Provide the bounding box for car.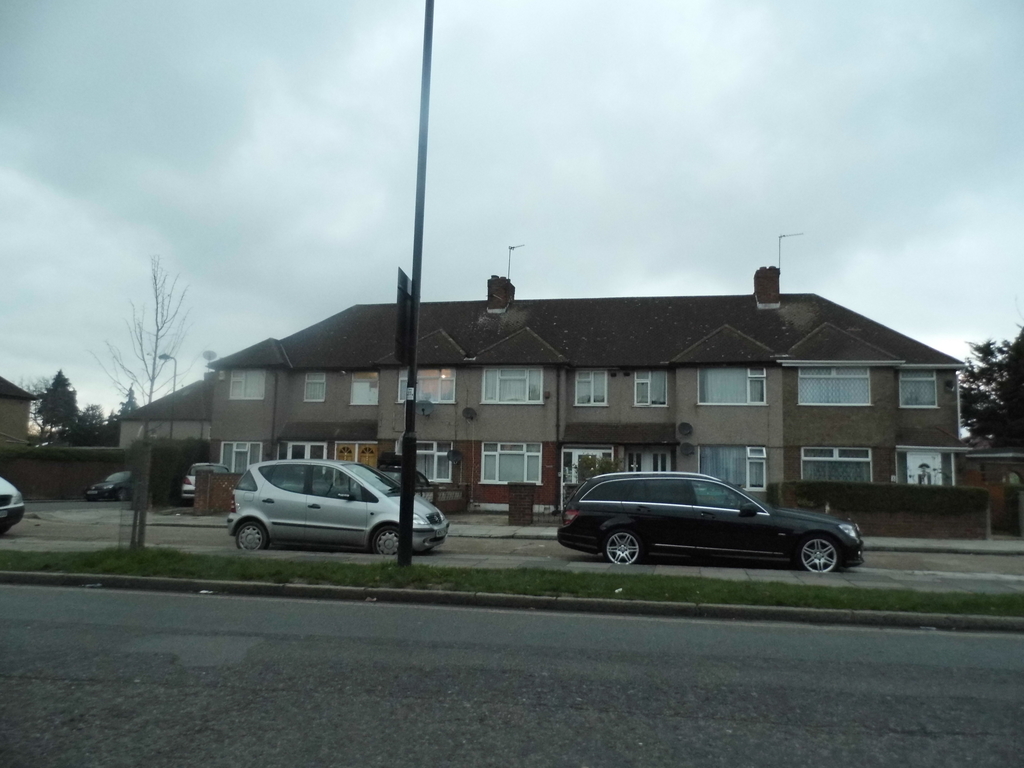
bbox=[178, 460, 228, 501].
